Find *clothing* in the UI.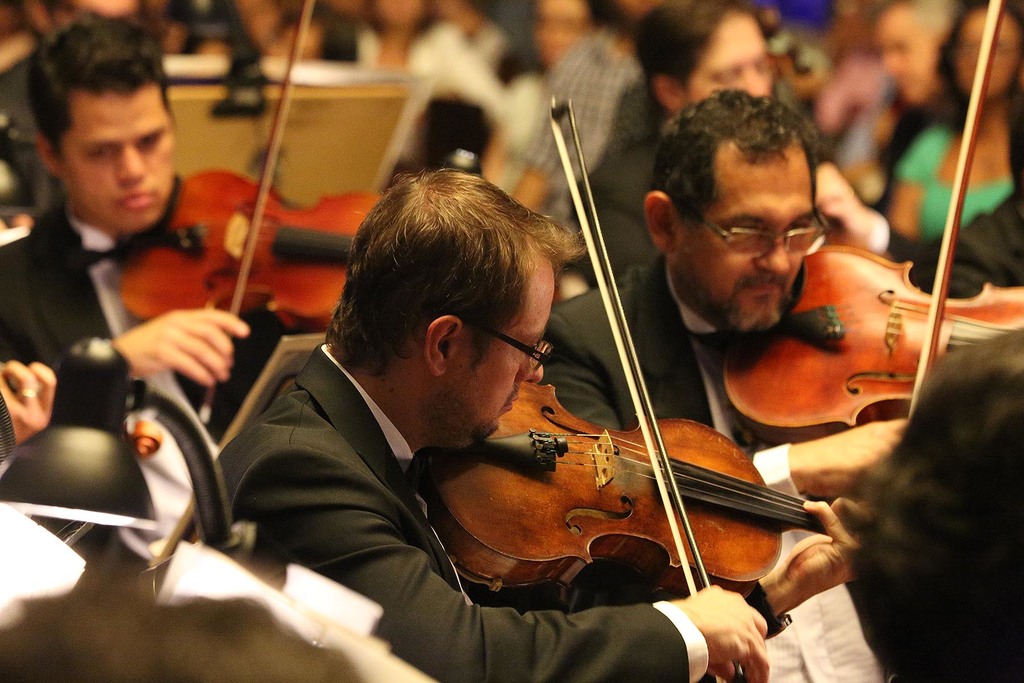
UI element at detection(579, 133, 668, 274).
